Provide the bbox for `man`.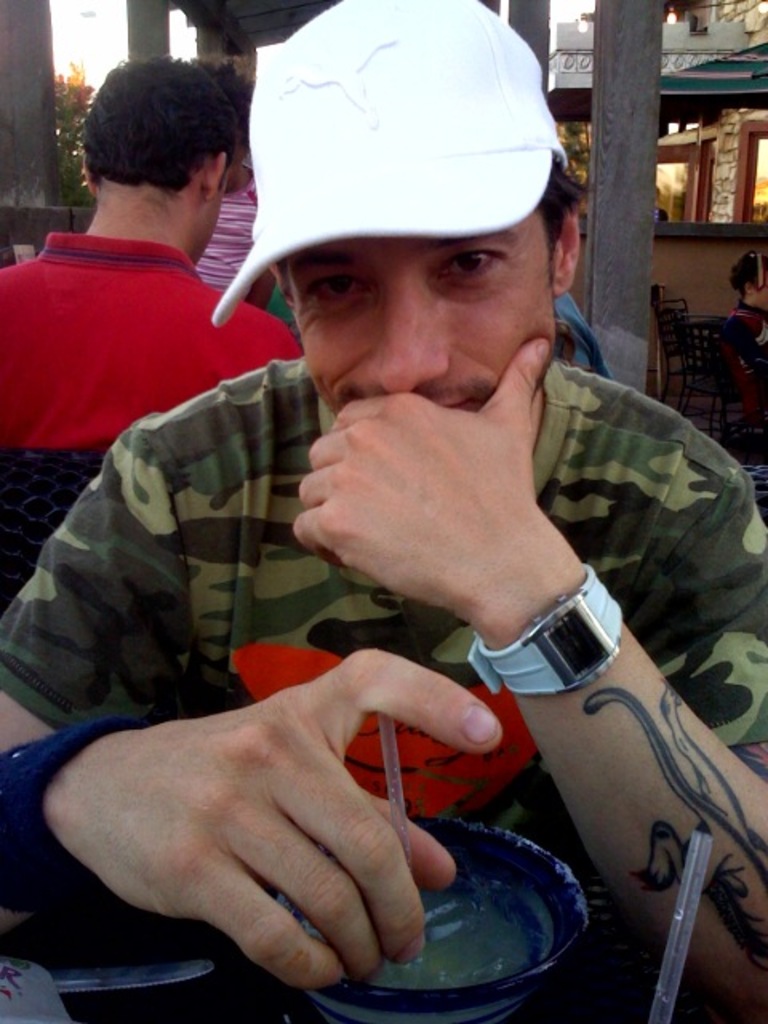
detection(5, 82, 307, 541).
